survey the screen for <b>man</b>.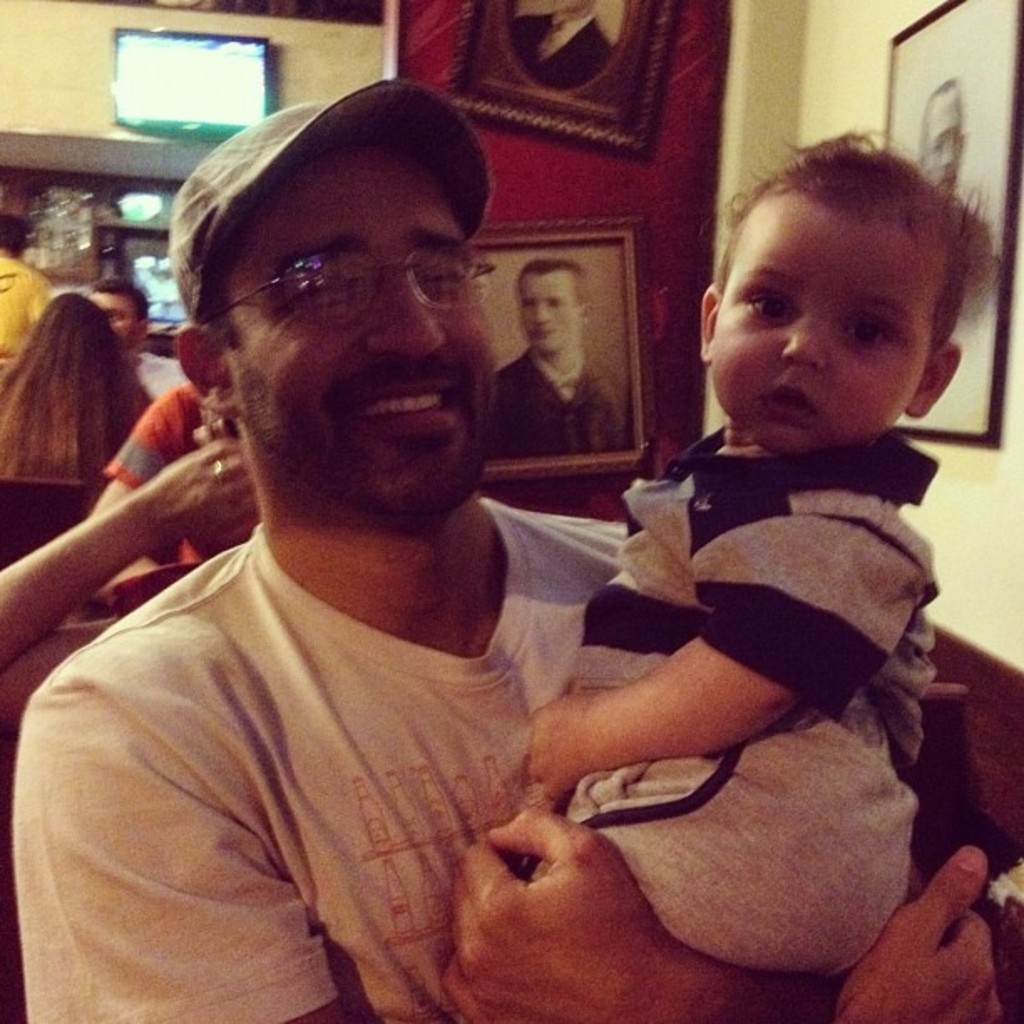
Survey found: rect(494, 256, 627, 460).
